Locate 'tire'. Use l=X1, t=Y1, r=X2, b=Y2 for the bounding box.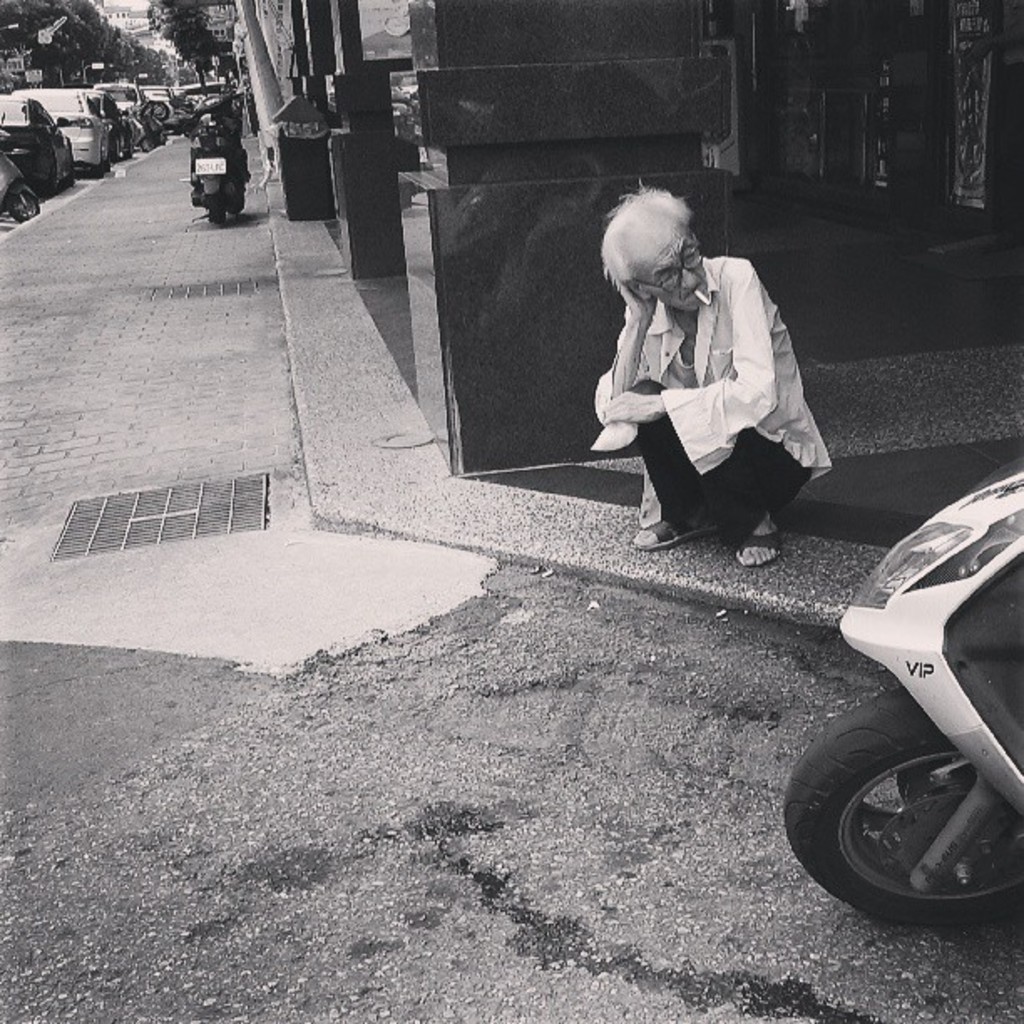
l=120, t=139, r=129, b=167.
